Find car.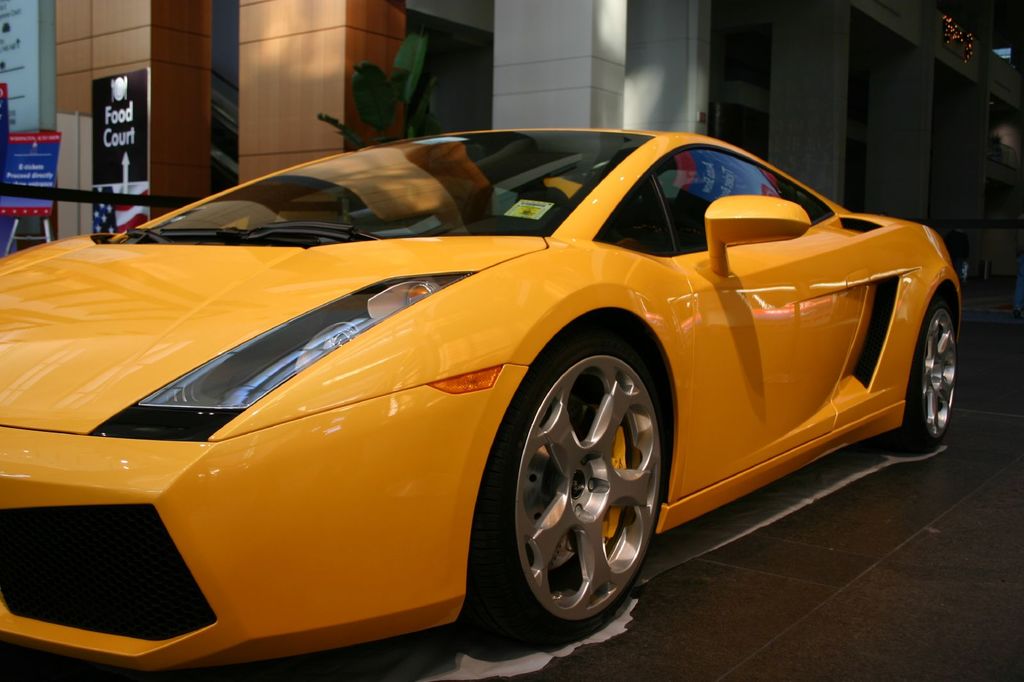
0:127:964:681.
